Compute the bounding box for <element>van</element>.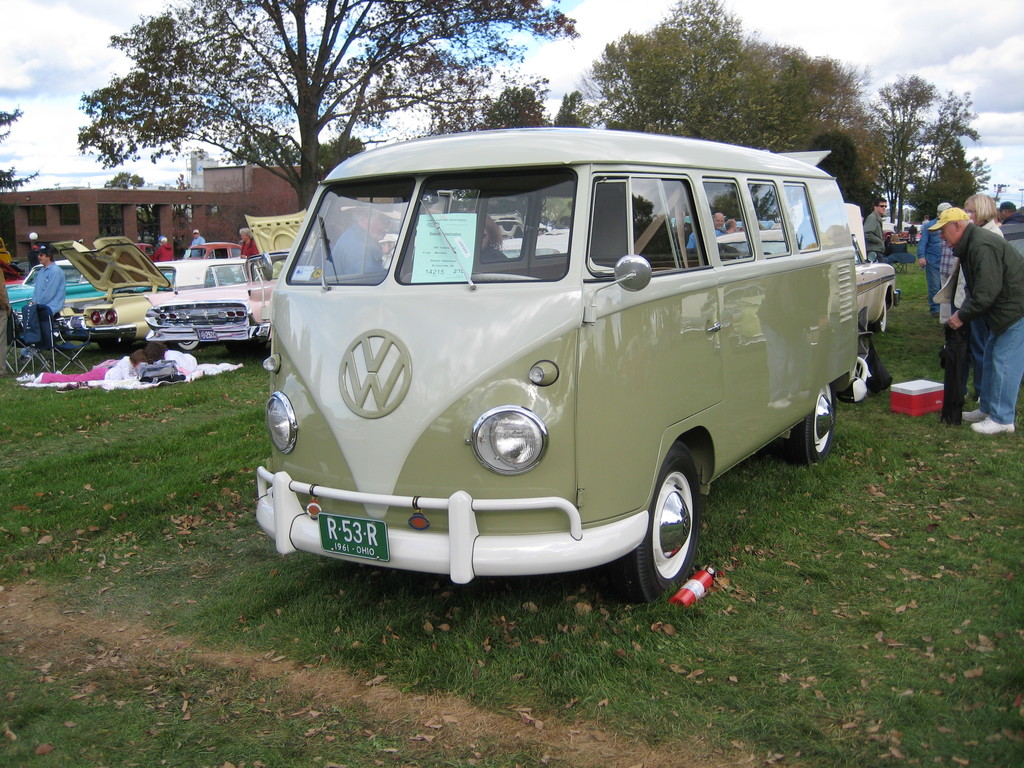
detection(259, 128, 862, 603).
